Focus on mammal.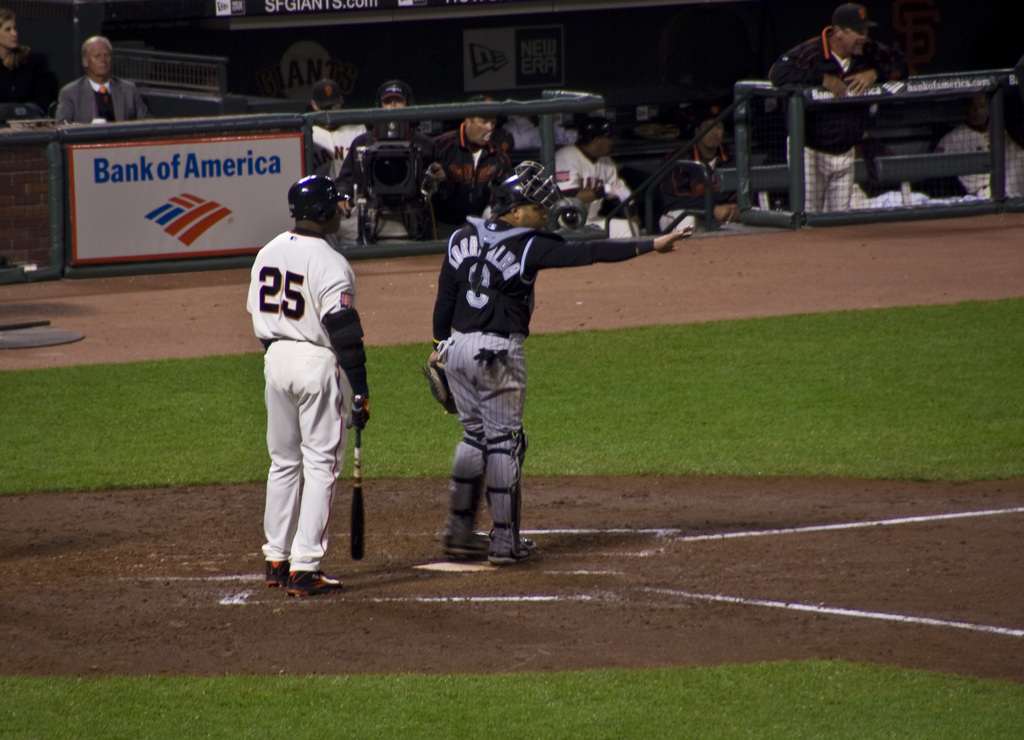
Focused at [308,79,373,246].
